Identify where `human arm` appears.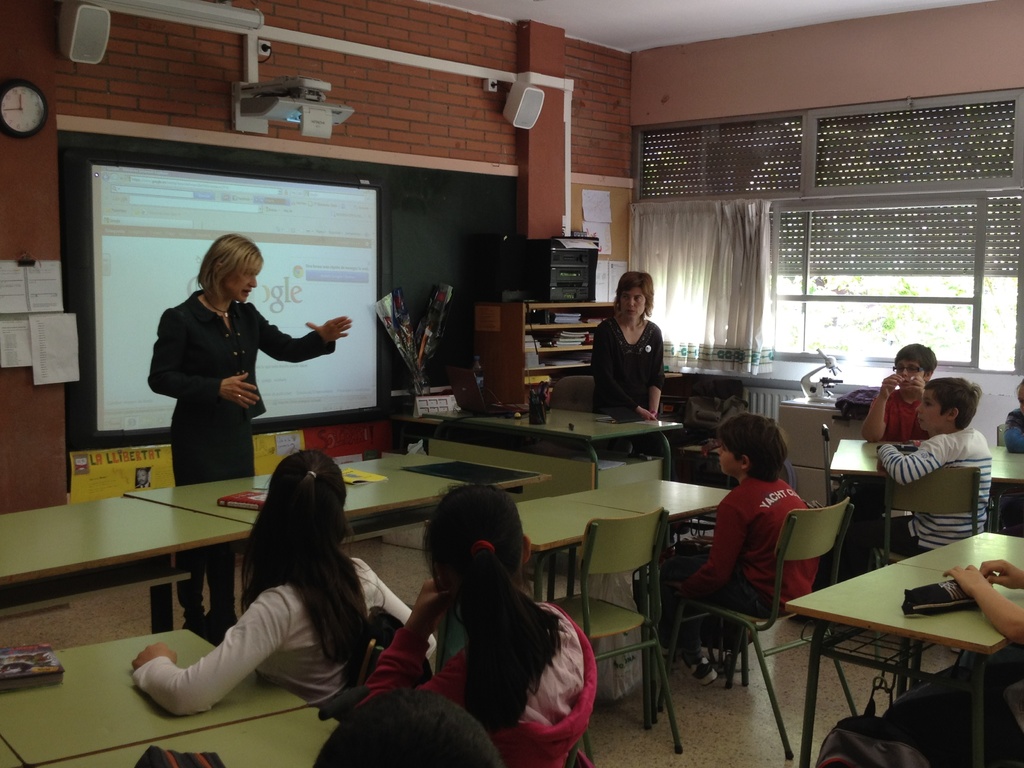
Appears at {"x1": 144, "y1": 332, "x2": 260, "y2": 404}.
